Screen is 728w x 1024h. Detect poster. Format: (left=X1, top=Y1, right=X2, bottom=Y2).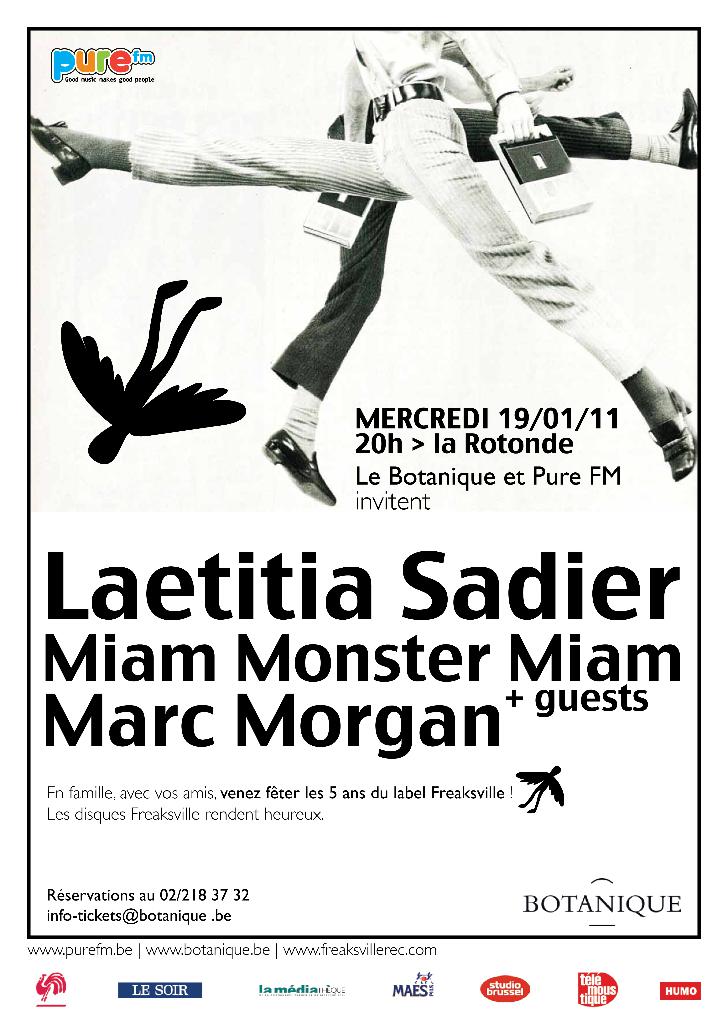
(left=1, top=0, right=727, bottom=1023).
